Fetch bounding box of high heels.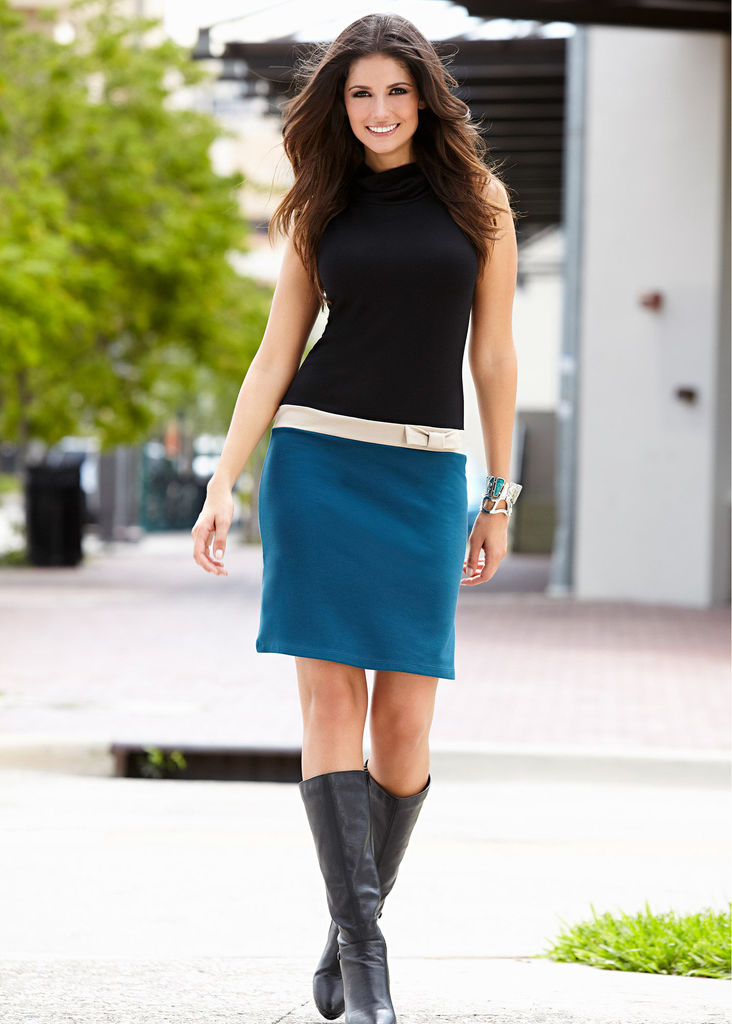
Bbox: bbox=(297, 770, 394, 1023).
